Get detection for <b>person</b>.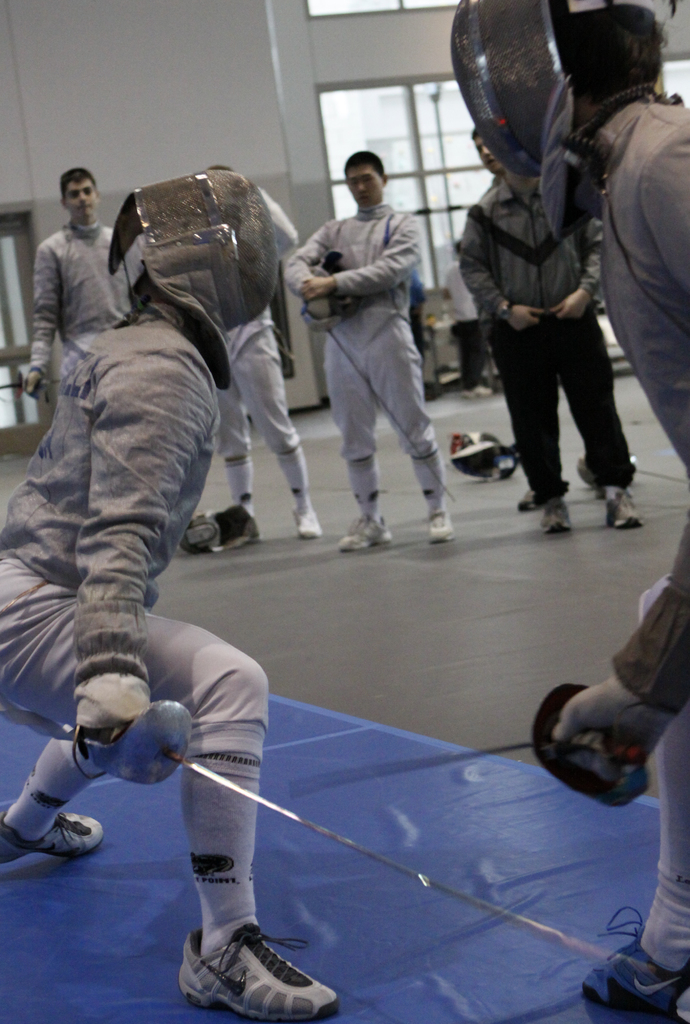
Detection: box=[0, 158, 341, 1023].
